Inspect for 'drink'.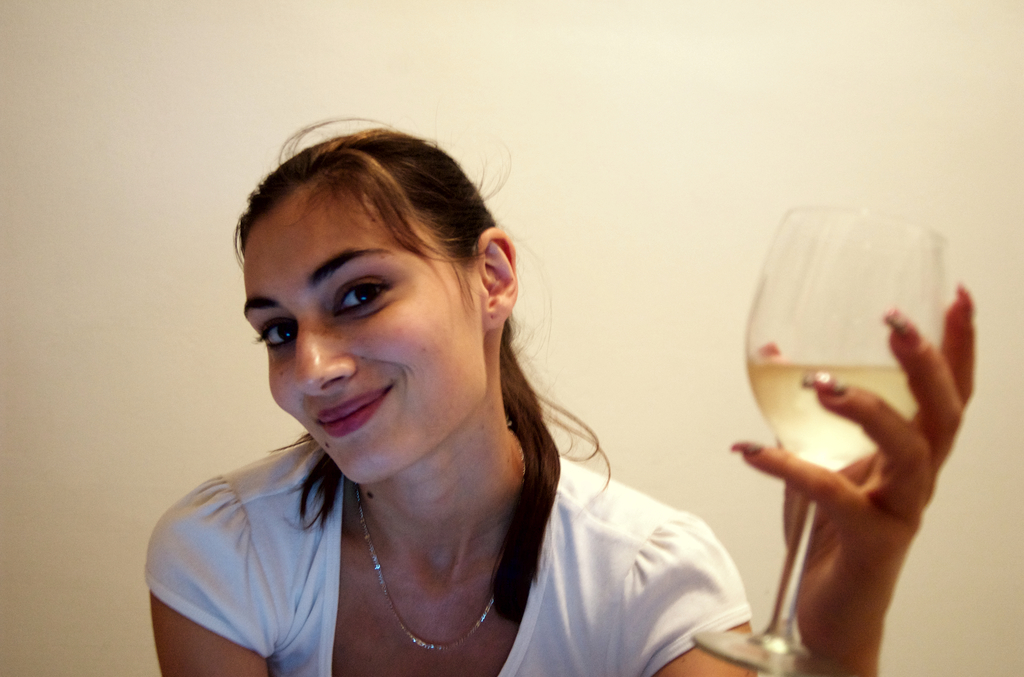
Inspection: [left=747, top=358, right=920, bottom=471].
